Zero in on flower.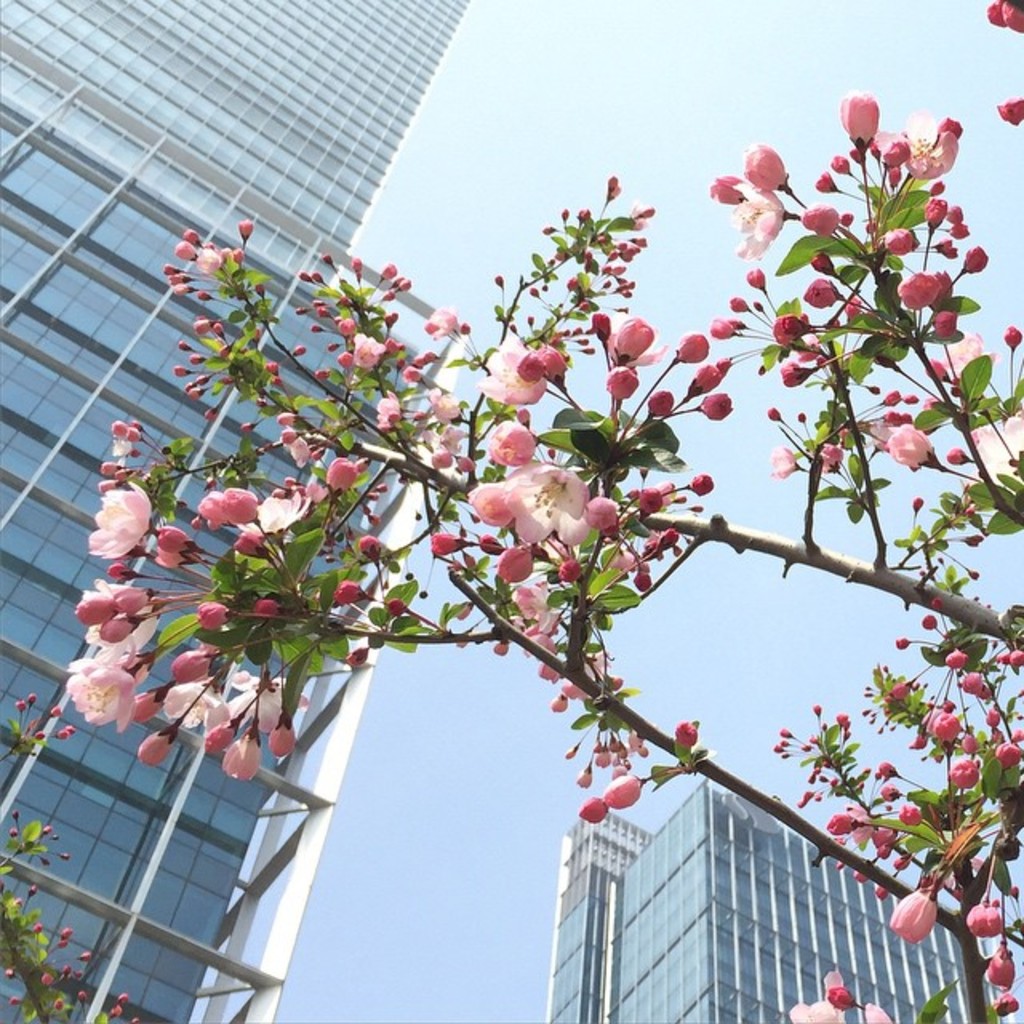
Zeroed in: {"x1": 994, "y1": 726, "x2": 1022, "y2": 770}.
